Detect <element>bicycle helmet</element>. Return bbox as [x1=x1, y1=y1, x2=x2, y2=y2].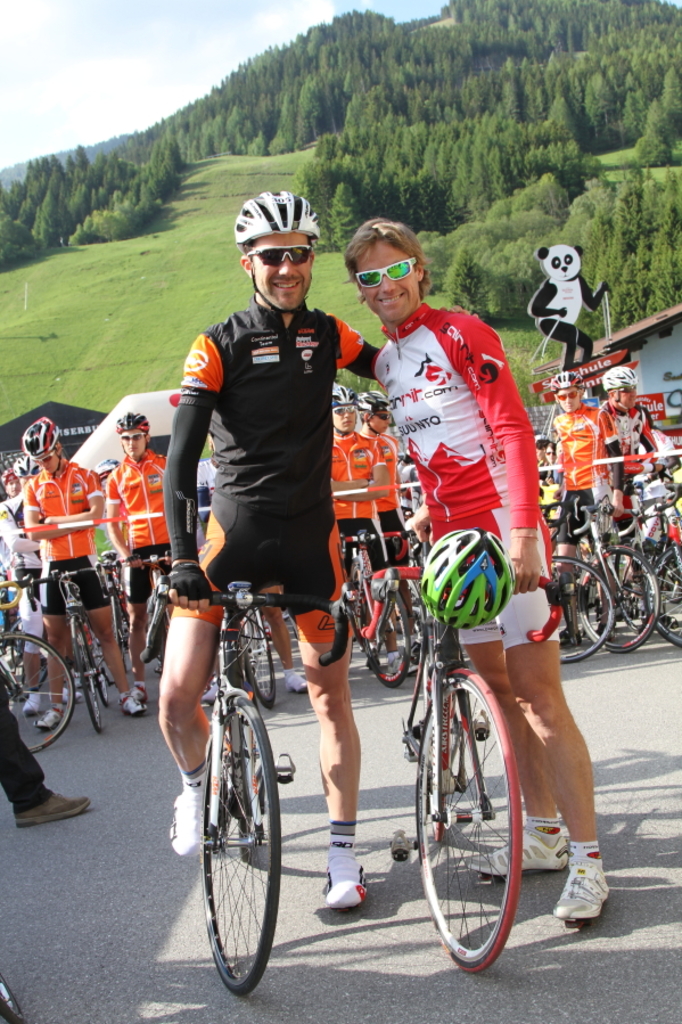
[x1=419, y1=529, x2=508, y2=636].
